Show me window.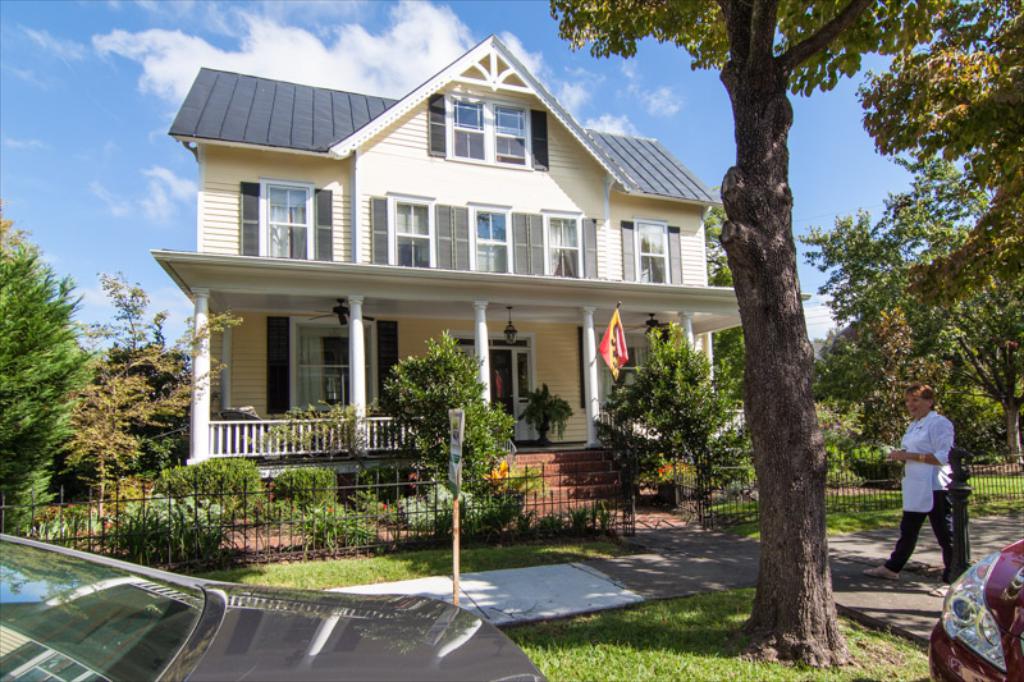
window is here: rect(361, 184, 454, 274).
